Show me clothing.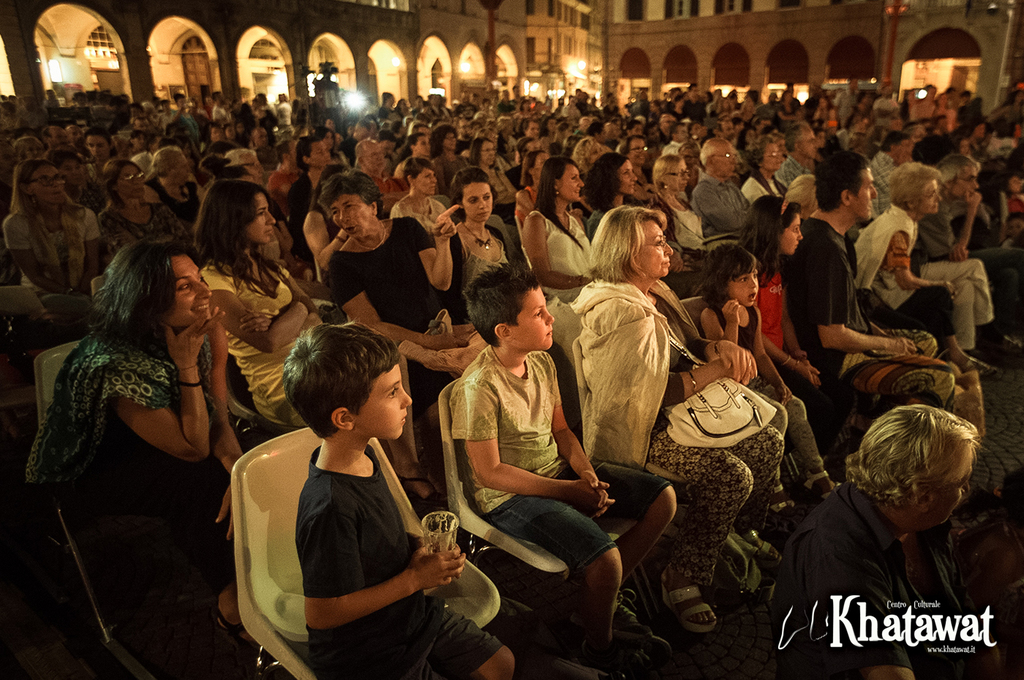
clothing is here: left=377, top=177, right=405, bottom=194.
